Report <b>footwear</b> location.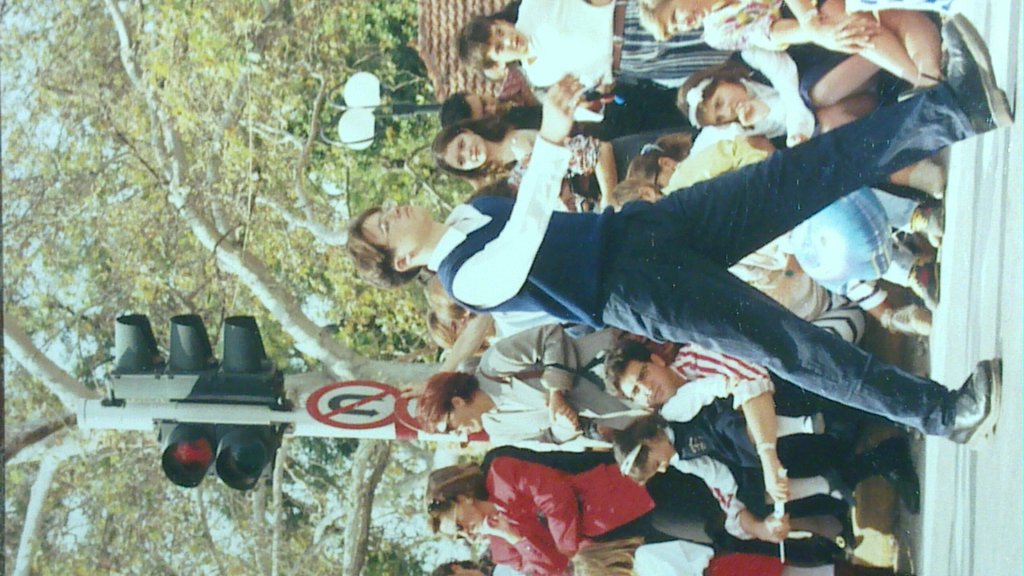
Report: (left=908, top=163, right=947, bottom=197).
